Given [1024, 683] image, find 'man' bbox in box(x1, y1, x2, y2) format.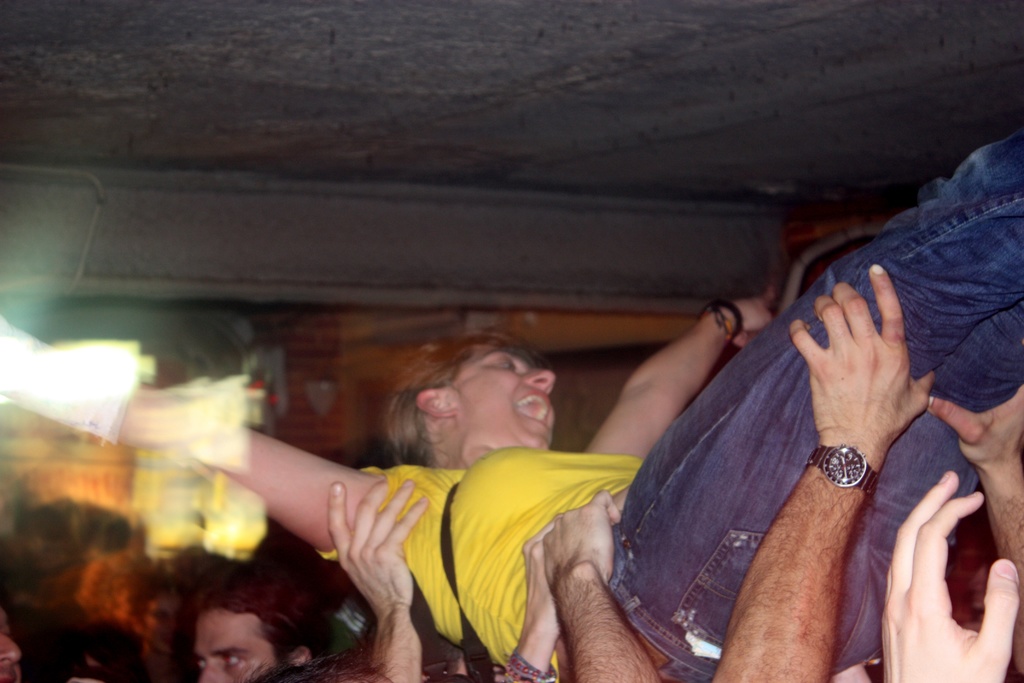
box(191, 550, 333, 682).
